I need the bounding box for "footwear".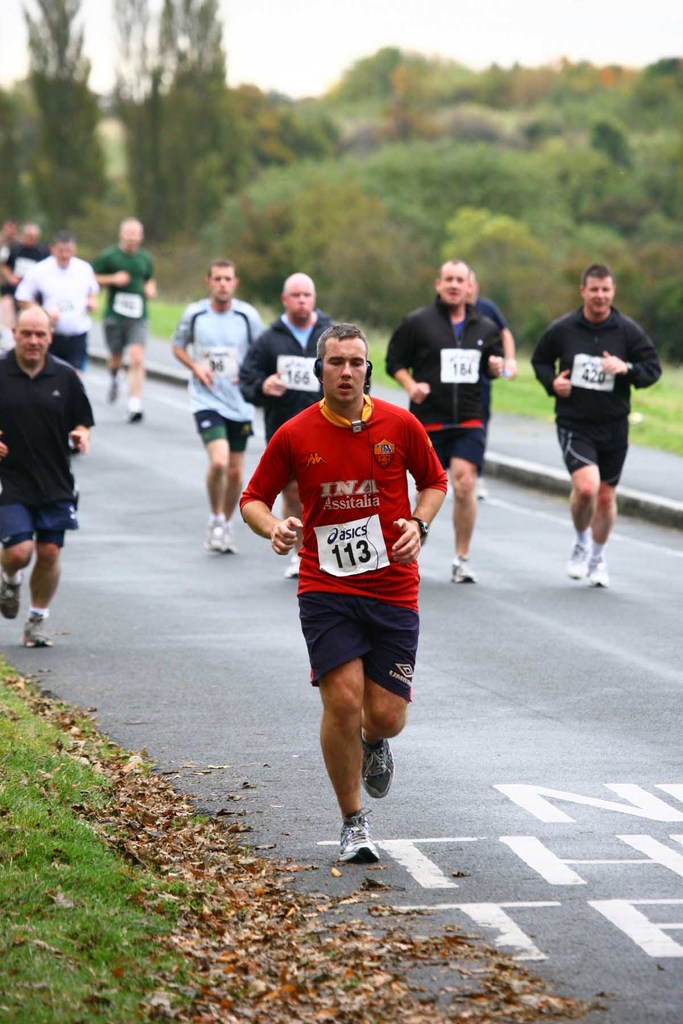
Here it is: {"x1": 287, "y1": 555, "x2": 300, "y2": 578}.
